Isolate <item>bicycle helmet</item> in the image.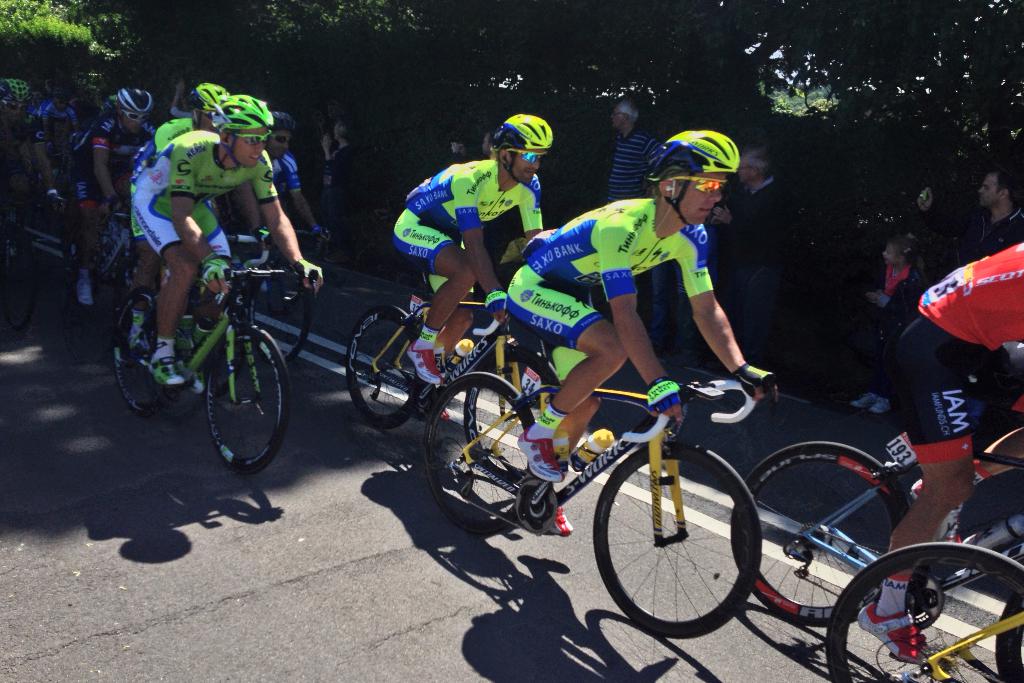
Isolated region: select_region(271, 111, 299, 131).
